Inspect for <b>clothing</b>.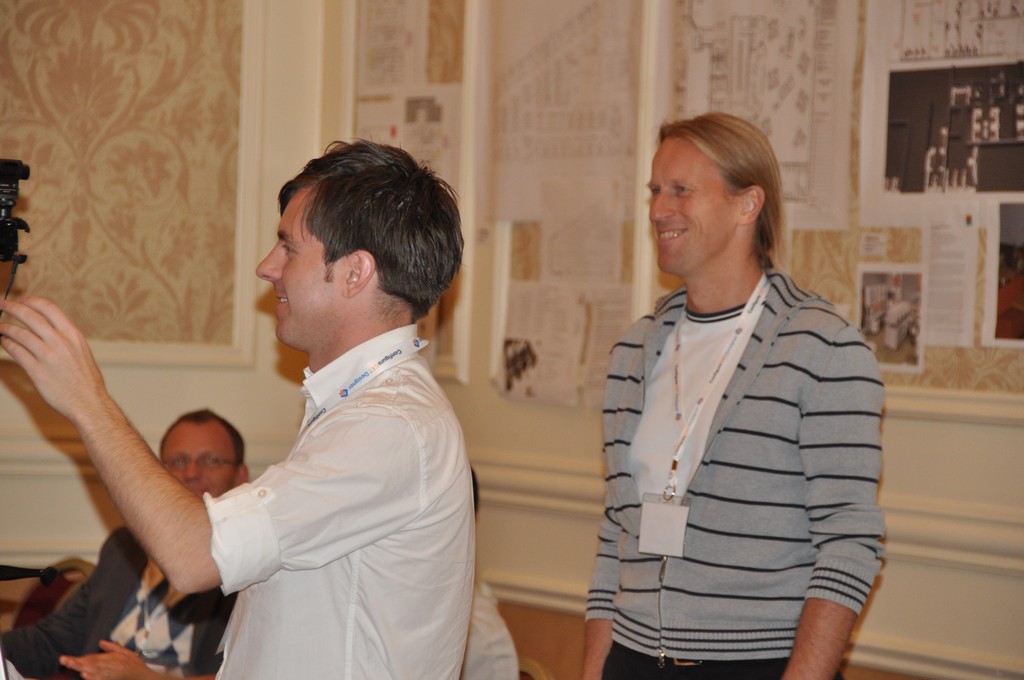
Inspection: region(0, 513, 254, 679).
